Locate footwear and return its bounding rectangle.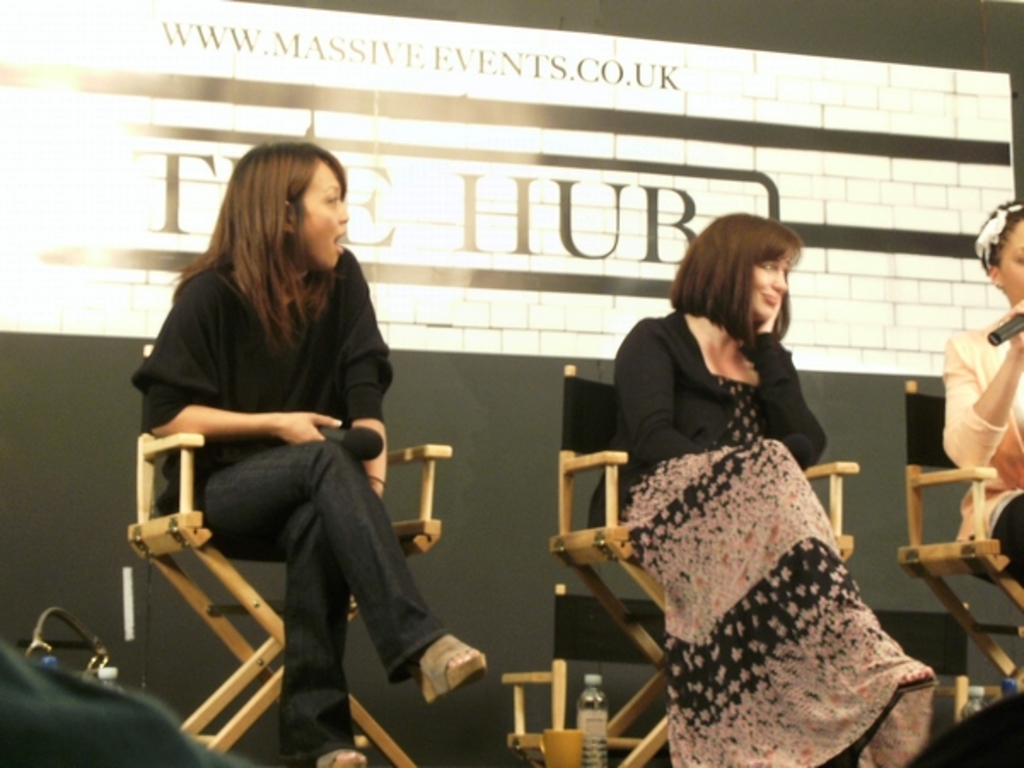
(left=416, top=625, right=490, bottom=722).
